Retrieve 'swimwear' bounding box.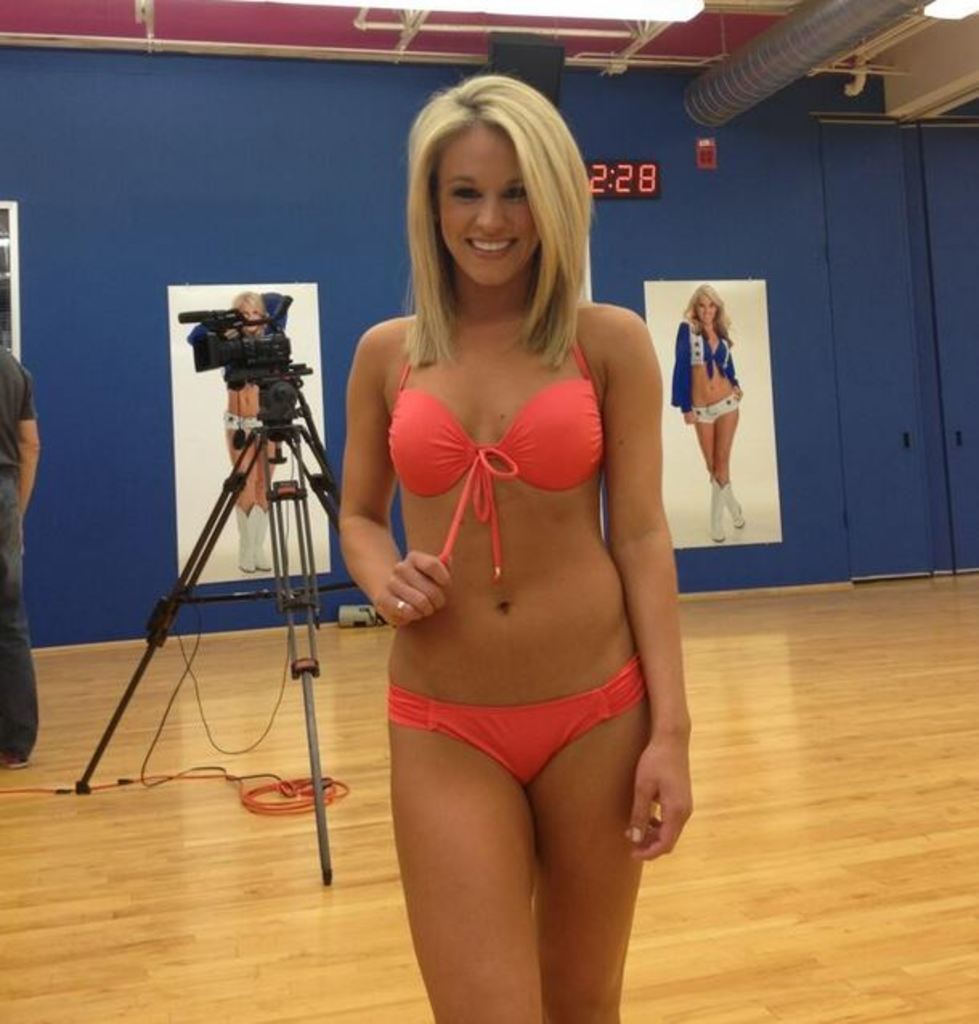
Bounding box: {"x1": 218, "y1": 409, "x2": 265, "y2": 433}.
